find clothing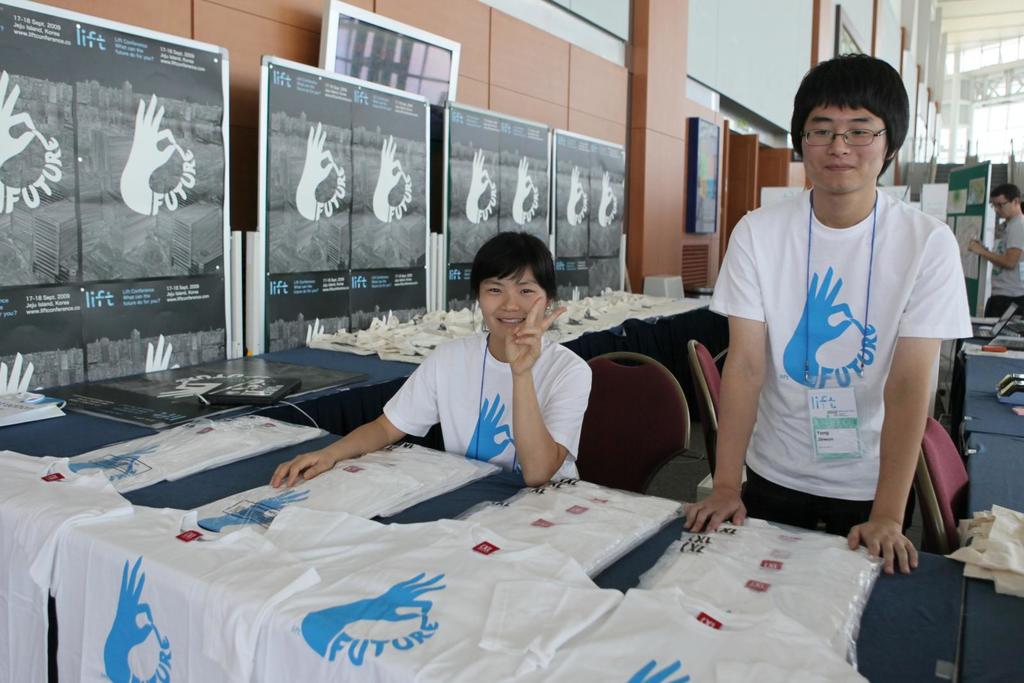
47,509,315,682
